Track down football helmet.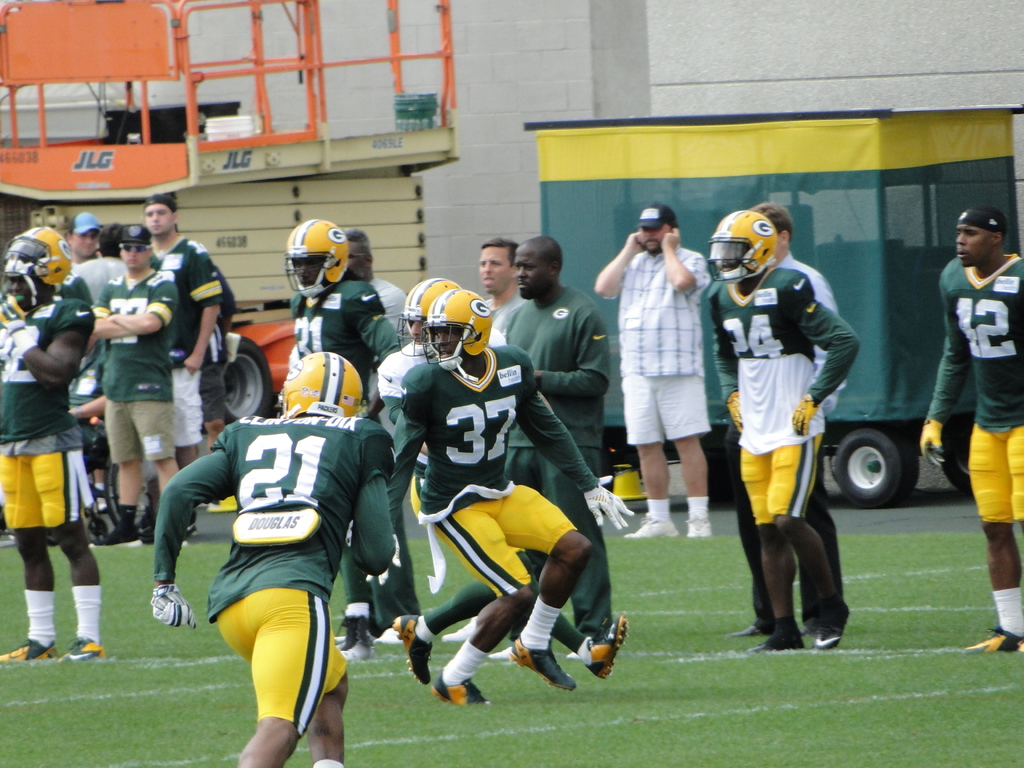
Tracked to pyautogui.locateOnScreen(279, 214, 352, 297).
